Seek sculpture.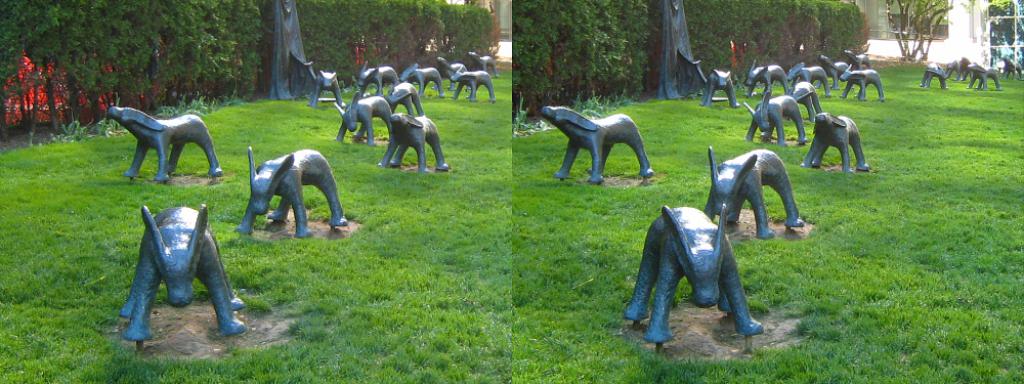
bbox=[538, 102, 655, 200].
